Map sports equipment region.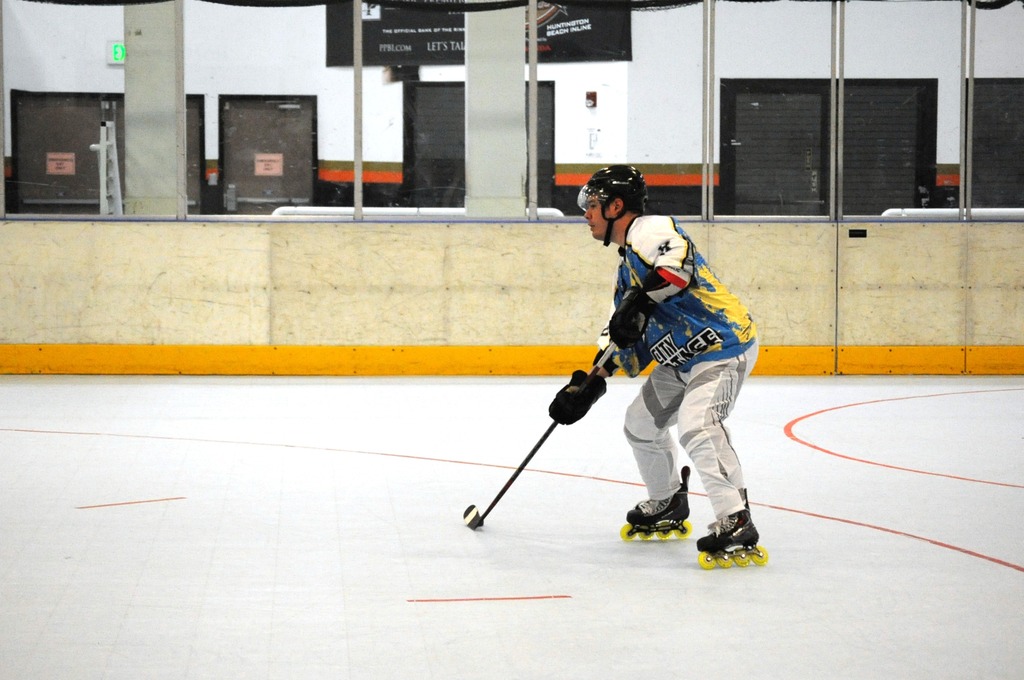
Mapped to box(460, 415, 556, 537).
